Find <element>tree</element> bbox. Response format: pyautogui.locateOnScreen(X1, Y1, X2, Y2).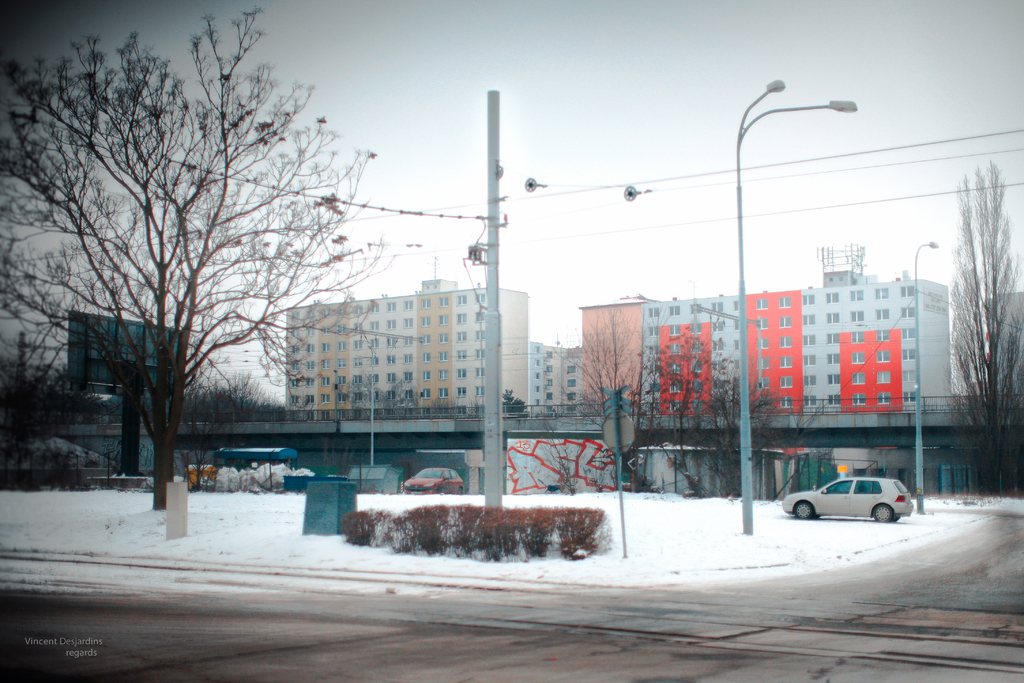
pyautogui.locateOnScreen(187, 381, 237, 482).
